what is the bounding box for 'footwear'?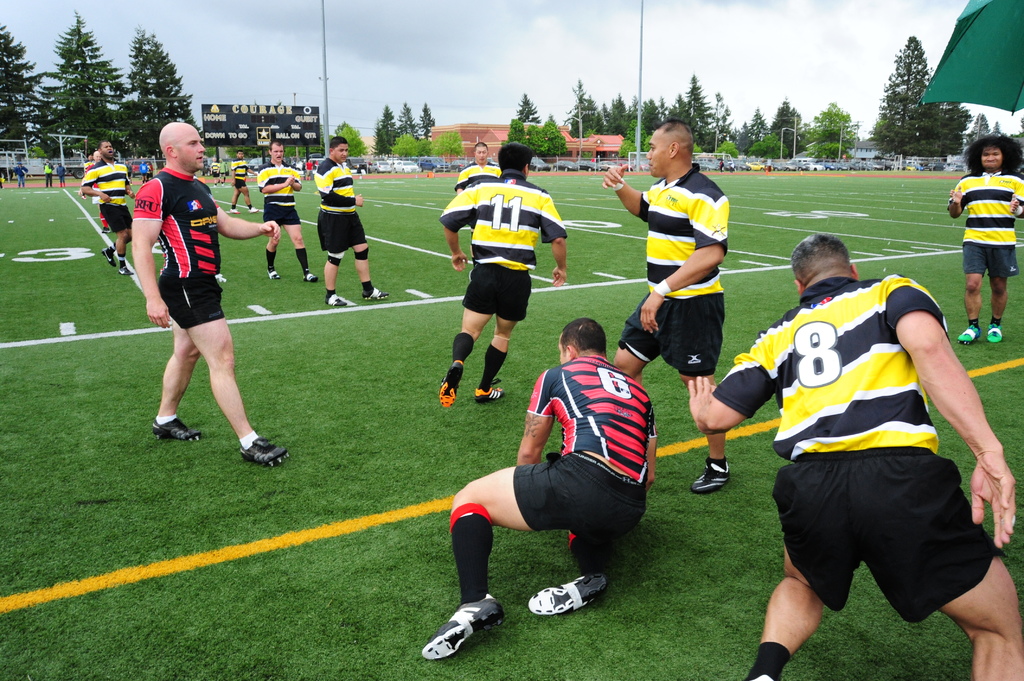
pyautogui.locateOnScreen(330, 292, 355, 310).
